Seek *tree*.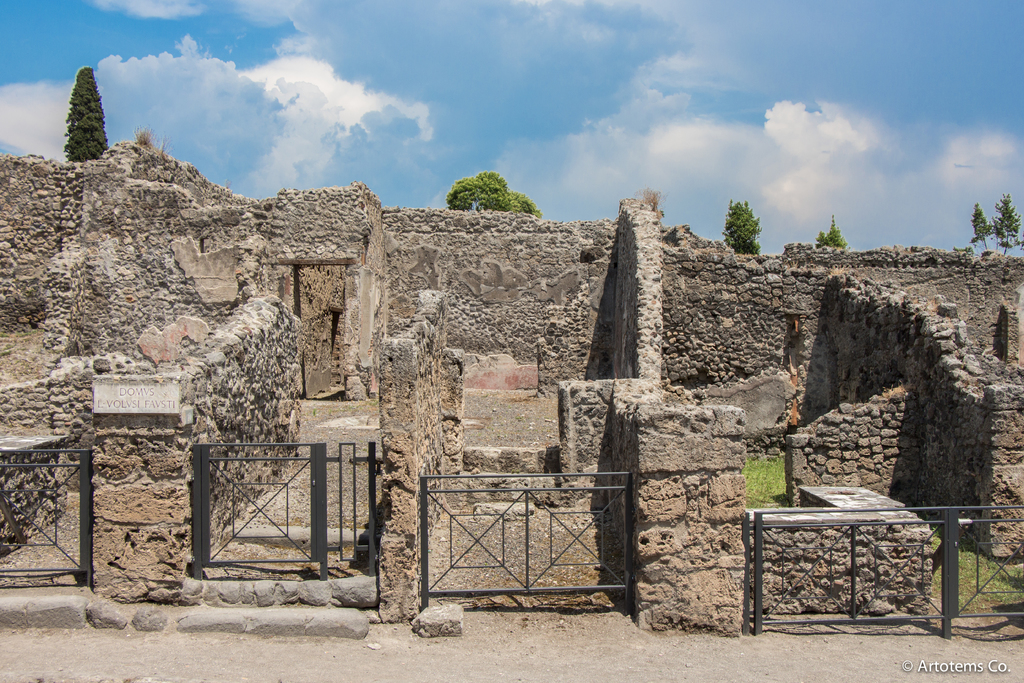
[966, 199, 1001, 248].
